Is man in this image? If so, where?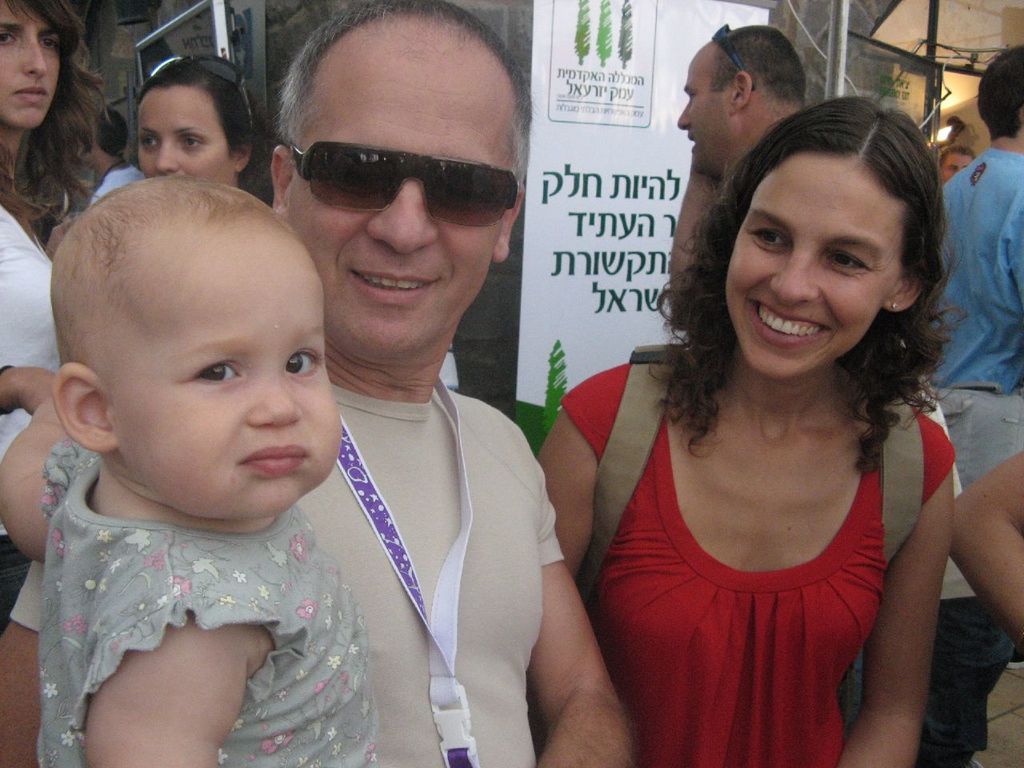
Yes, at [left=924, top=40, right=1023, bottom=600].
